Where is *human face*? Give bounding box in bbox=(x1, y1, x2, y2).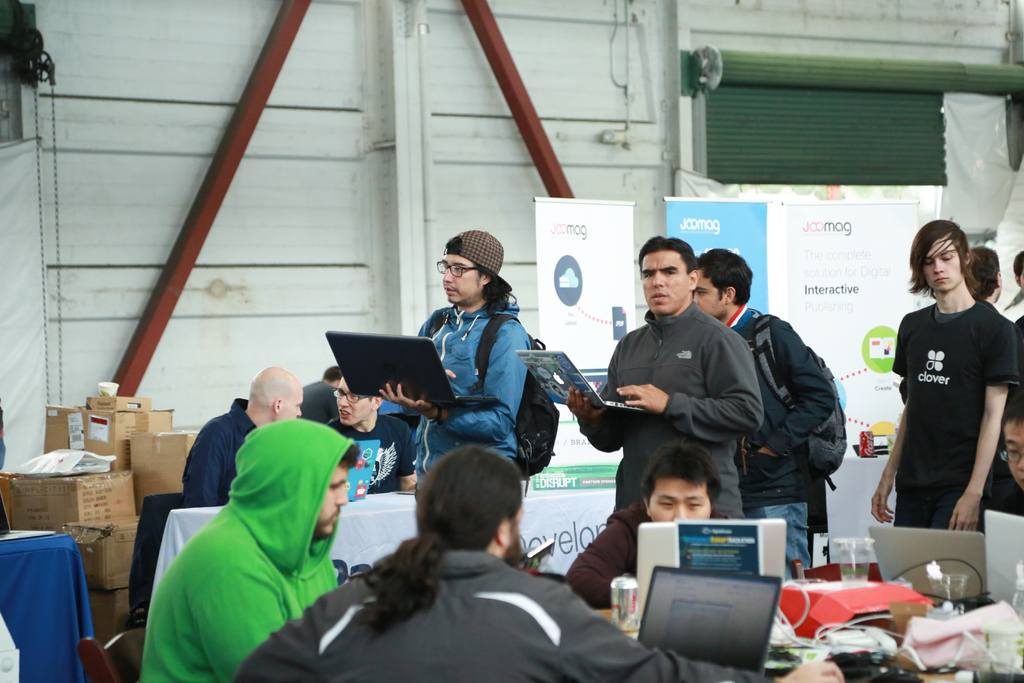
bbox=(335, 377, 374, 431).
